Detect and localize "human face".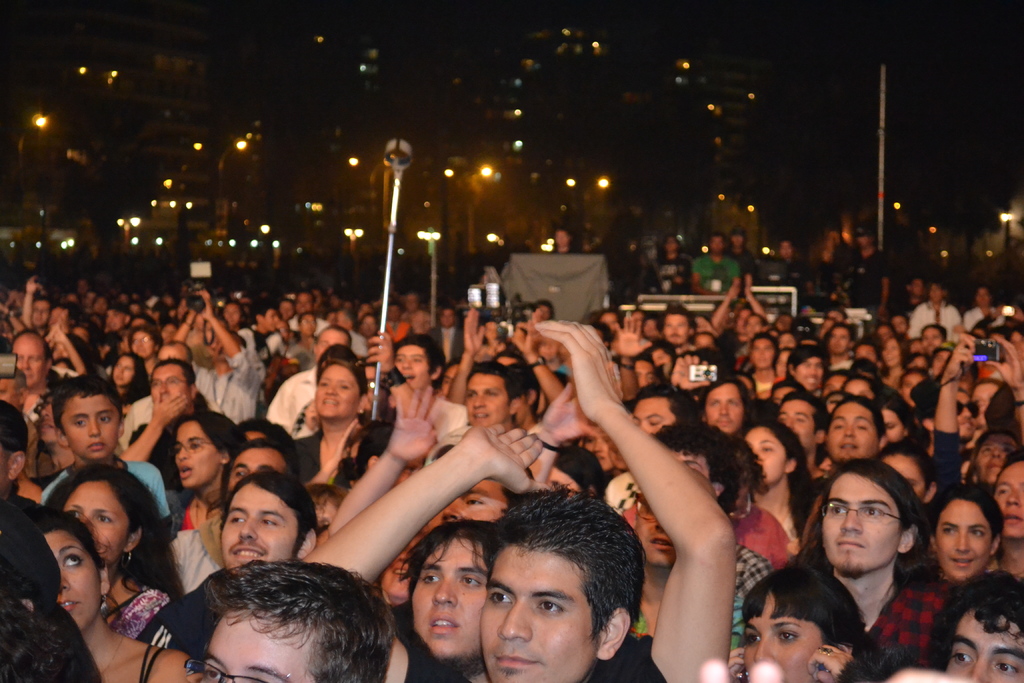
Localized at (972, 381, 1007, 425).
